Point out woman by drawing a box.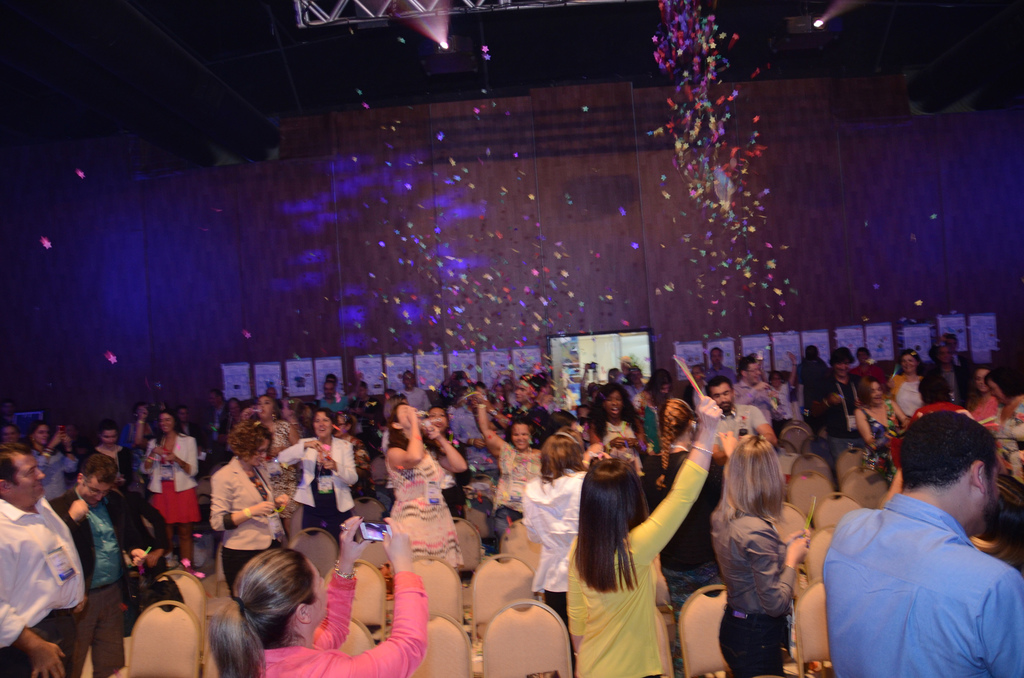
{"x1": 979, "y1": 358, "x2": 1023, "y2": 446}.
